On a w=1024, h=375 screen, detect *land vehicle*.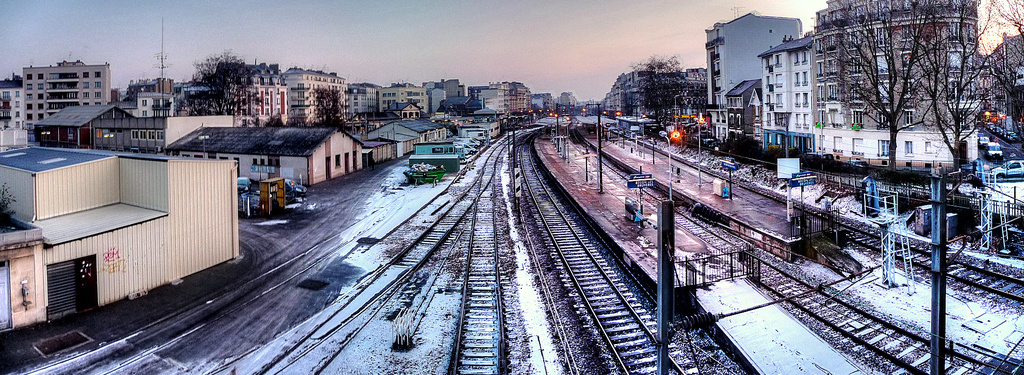
(980, 137, 988, 145).
